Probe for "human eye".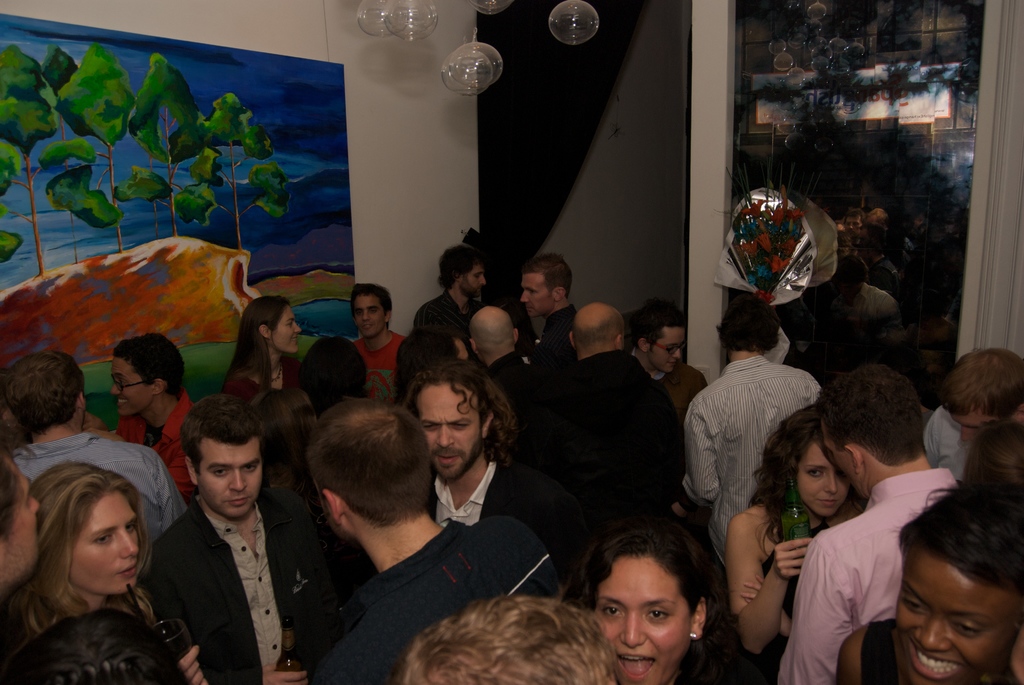
Probe result: left=122, top=518, right=140, bottom=534.
